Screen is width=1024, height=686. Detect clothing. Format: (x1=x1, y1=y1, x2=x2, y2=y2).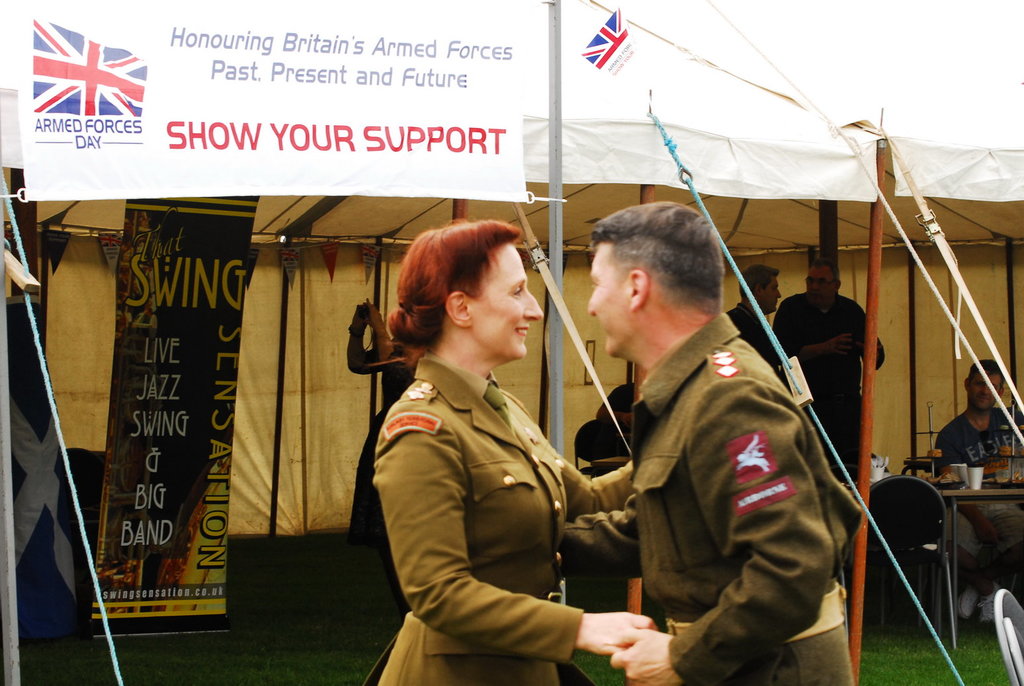
(x1=932, y1=406, x2=1023, y2=576).
